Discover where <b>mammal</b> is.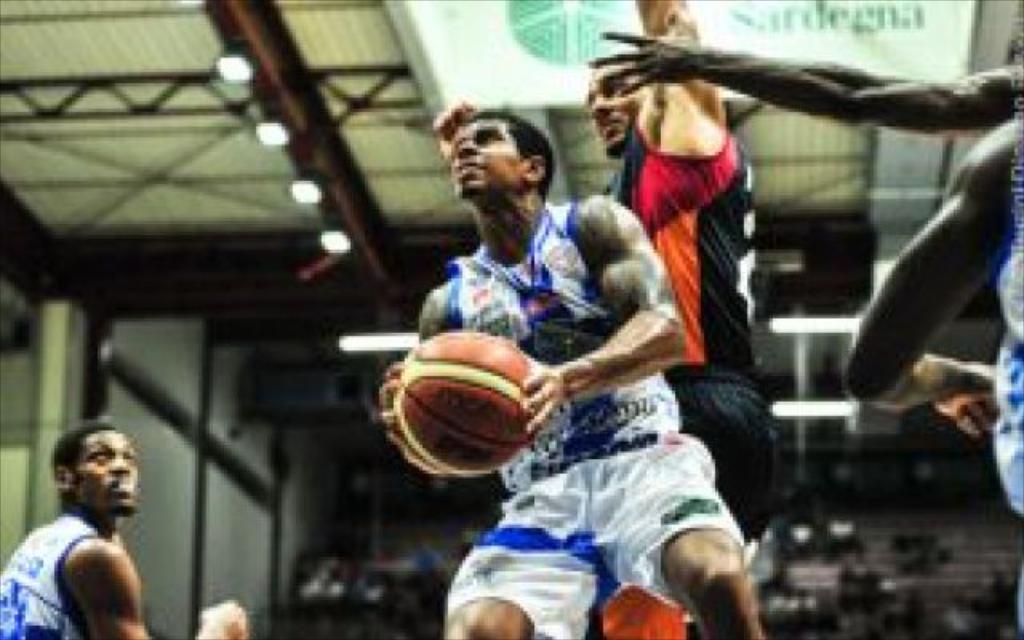
Discovered at 426/0/776/638.
